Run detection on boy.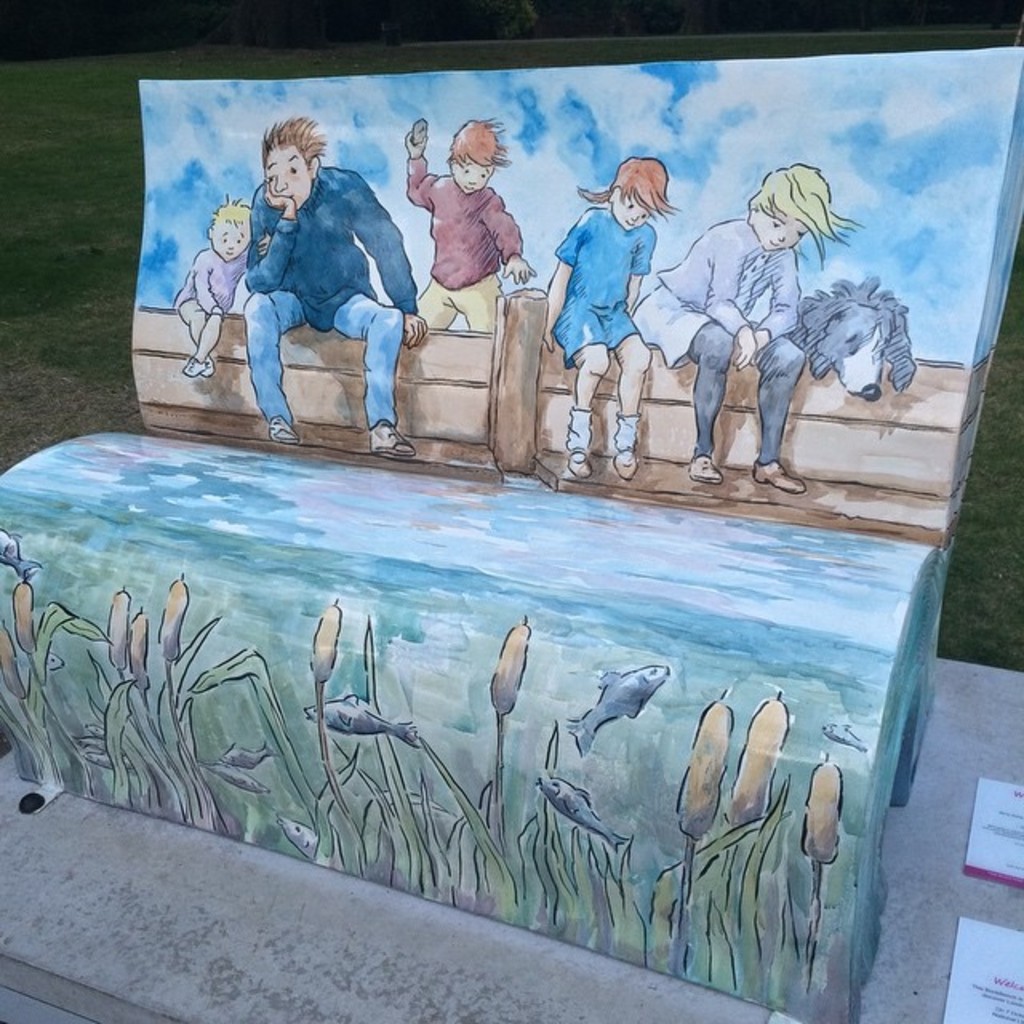
Result: [398, 107, 536, 336].
